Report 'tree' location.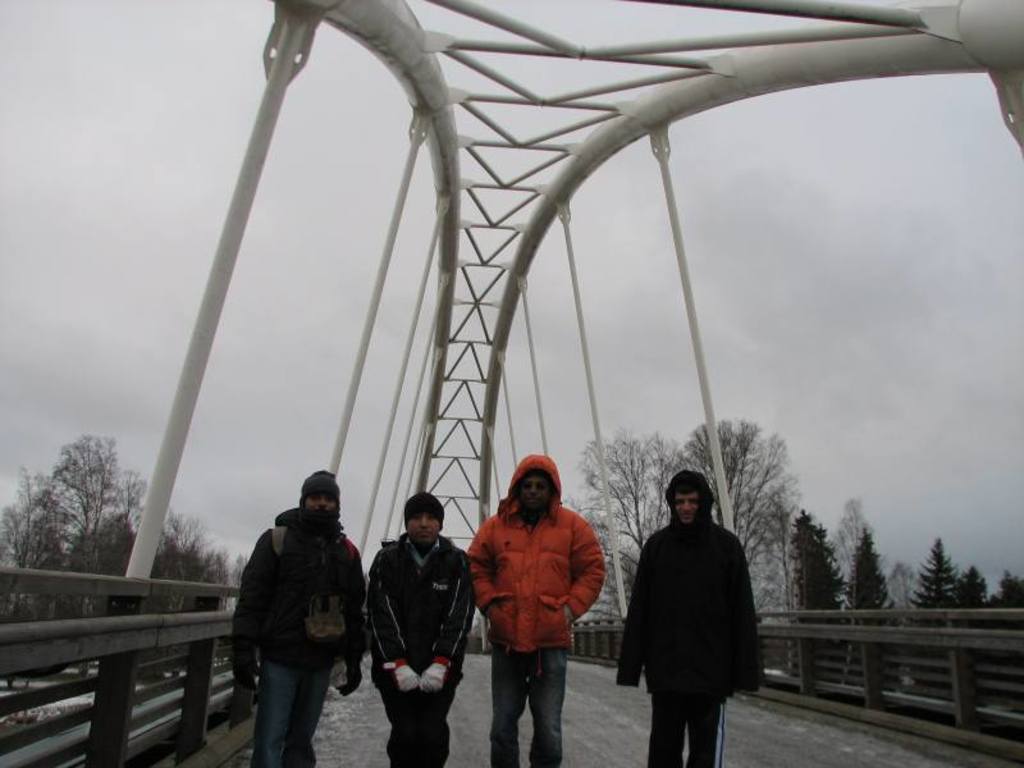
Report: detection(852, 522, 905, 604).
